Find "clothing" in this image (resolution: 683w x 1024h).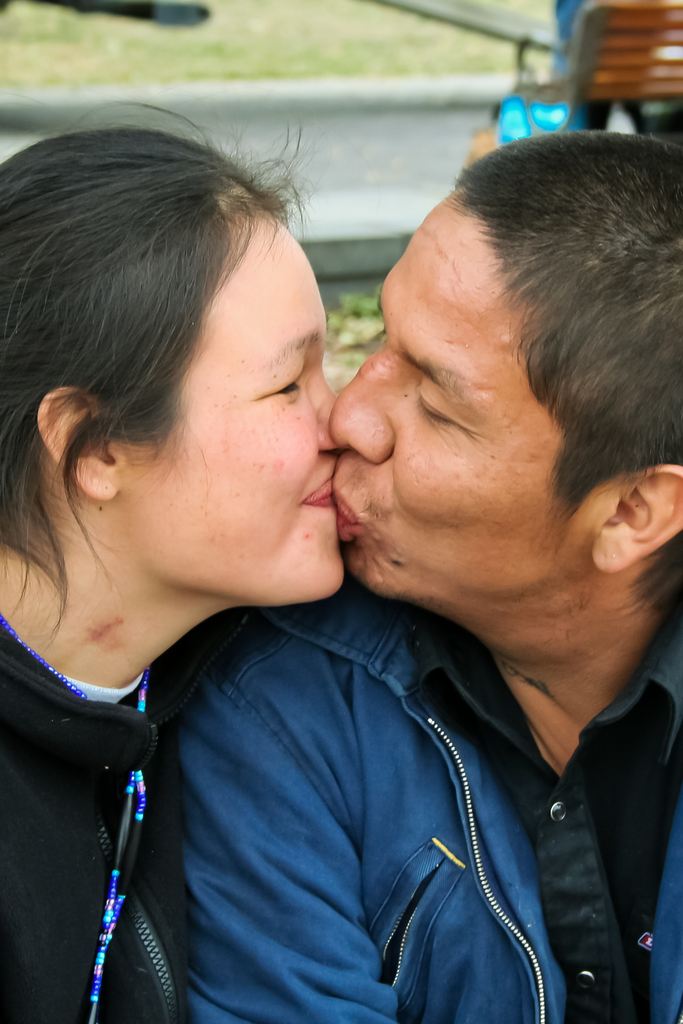
(x1=103, y1=580, x2=662, y2=1005).
